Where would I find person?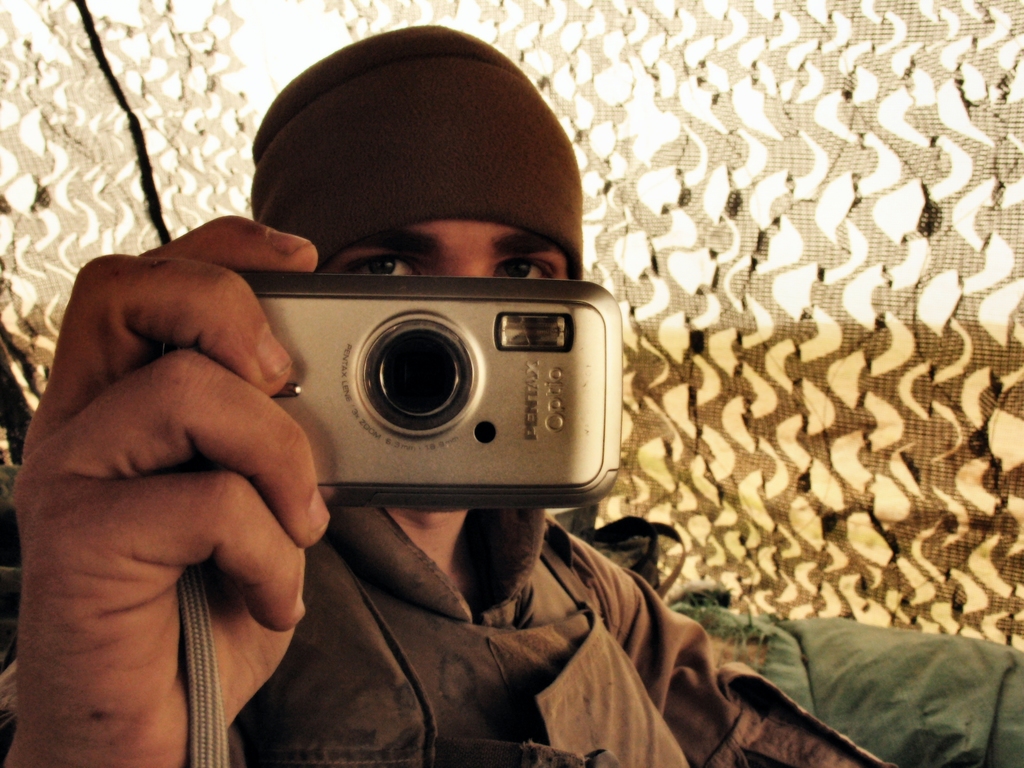
At BBox(72, 98, 717, 716).
